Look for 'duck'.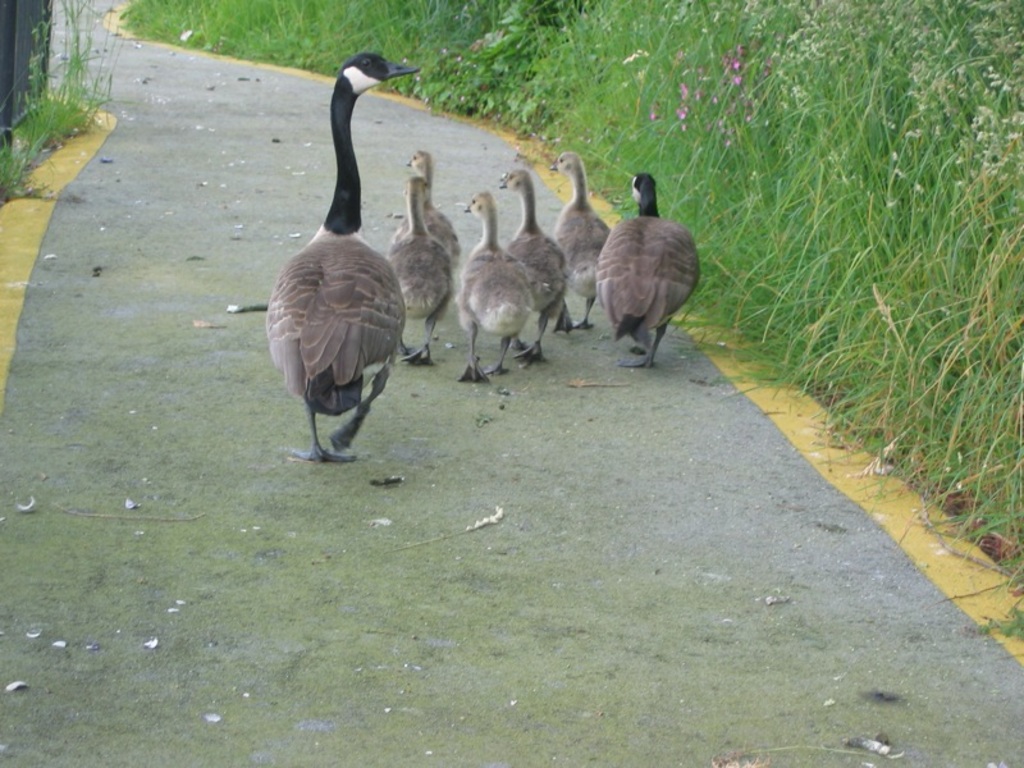
Found: l=500, t=172, r=608, b=376.
